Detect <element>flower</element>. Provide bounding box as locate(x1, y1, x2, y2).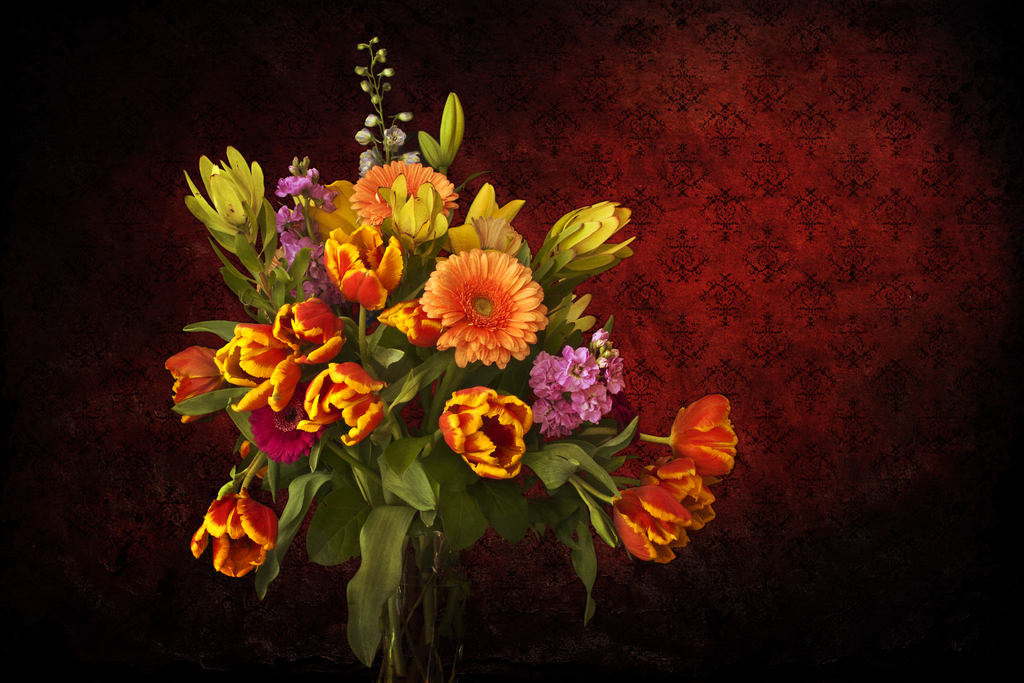
locate(666, 393, 737, 484).
